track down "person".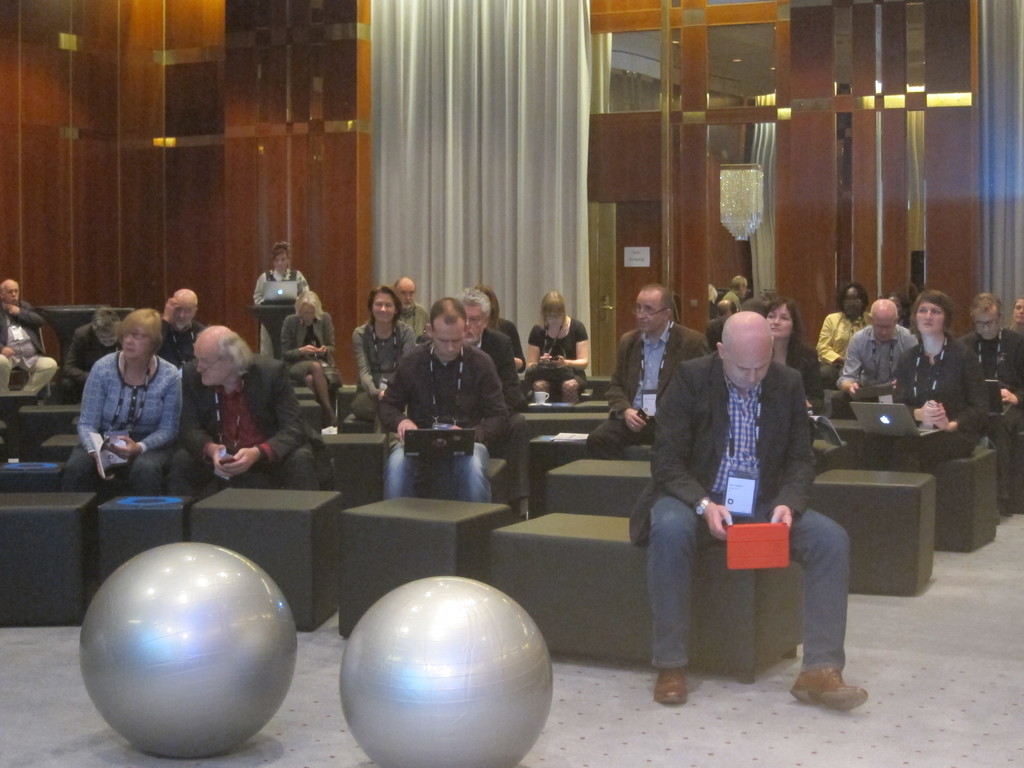
Tracked to select_region(474, 281, 531, 392).
